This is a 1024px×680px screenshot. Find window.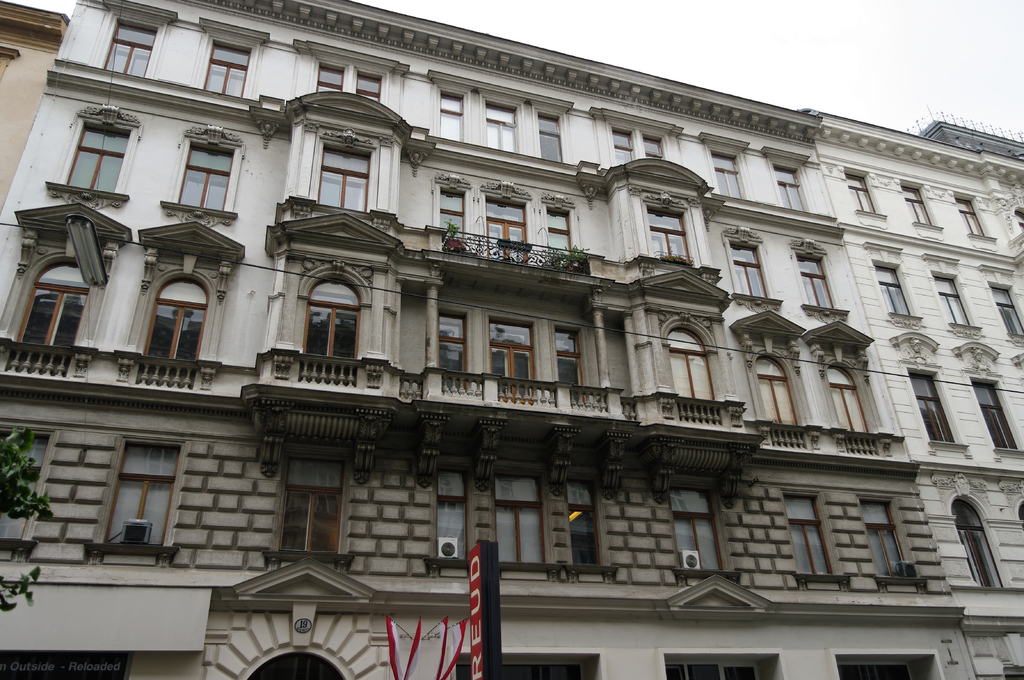
Bounding box: BBox(756, 353, 806, 427).
